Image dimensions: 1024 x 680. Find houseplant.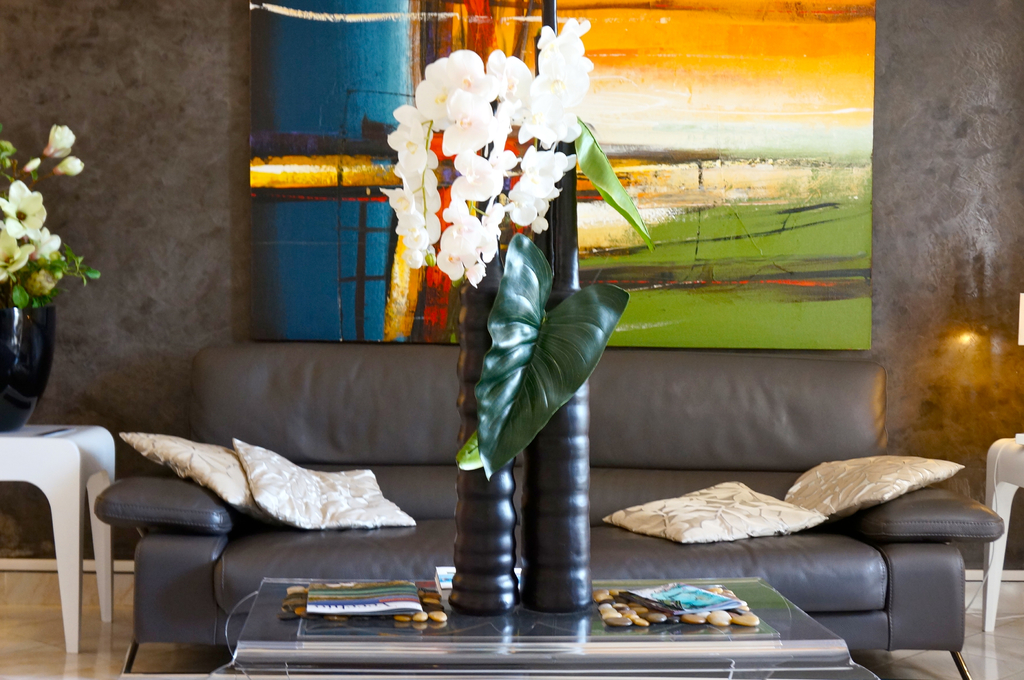
bbox(0, 125, 103, 427).
